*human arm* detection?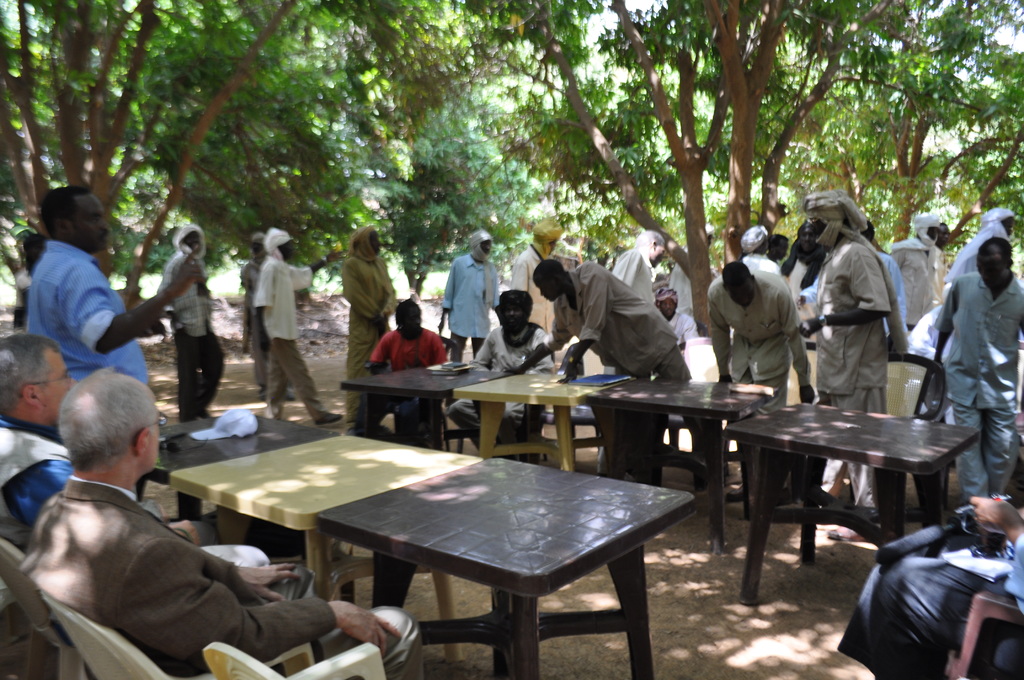
locate(431, 334, 451, 362)
